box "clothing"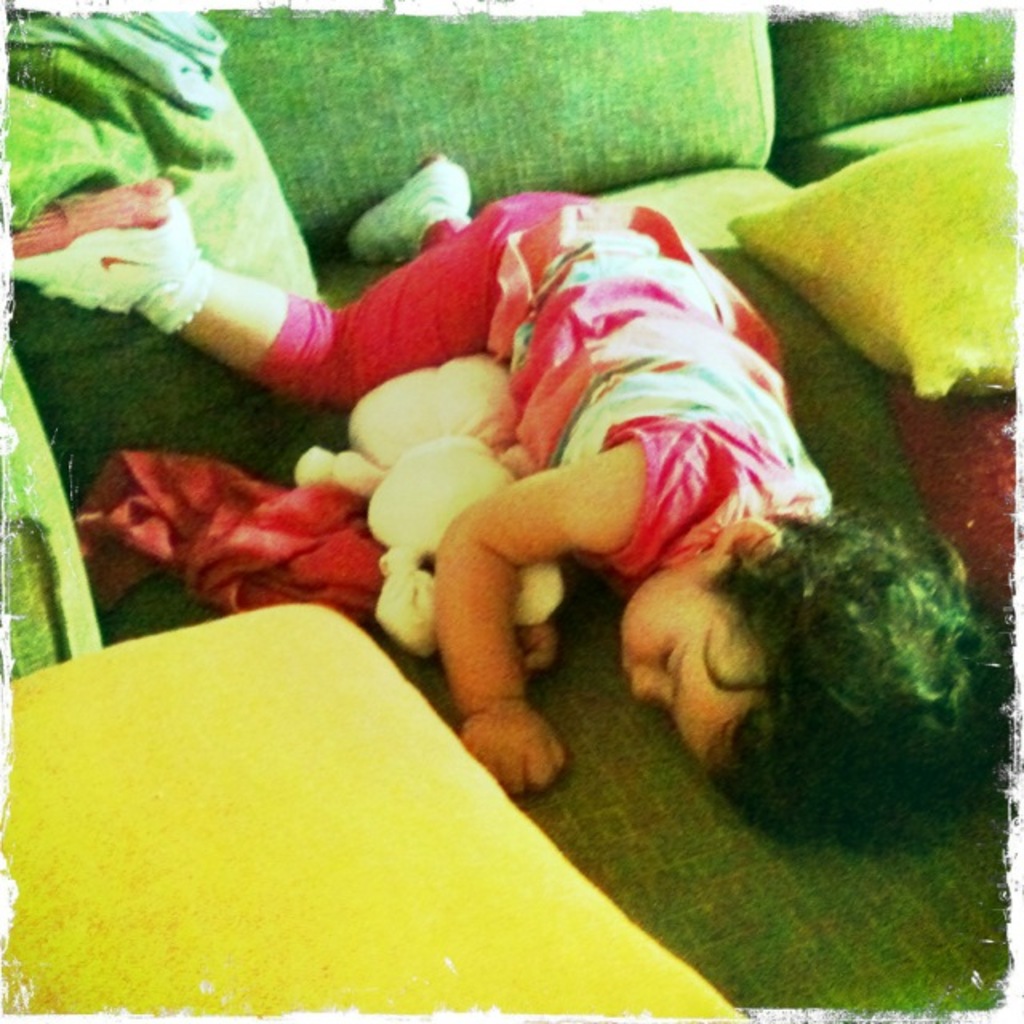
bbox=[478, 200, 832, 541]
